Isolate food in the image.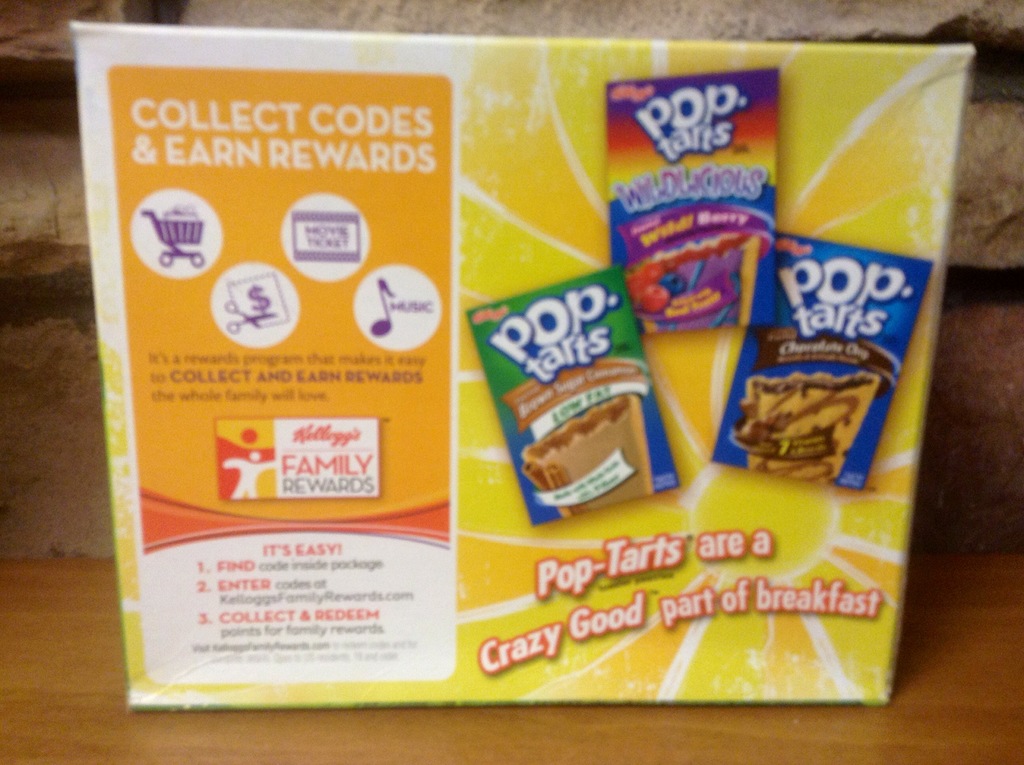
Isolated region: locate(730, 369, 884, 486).
